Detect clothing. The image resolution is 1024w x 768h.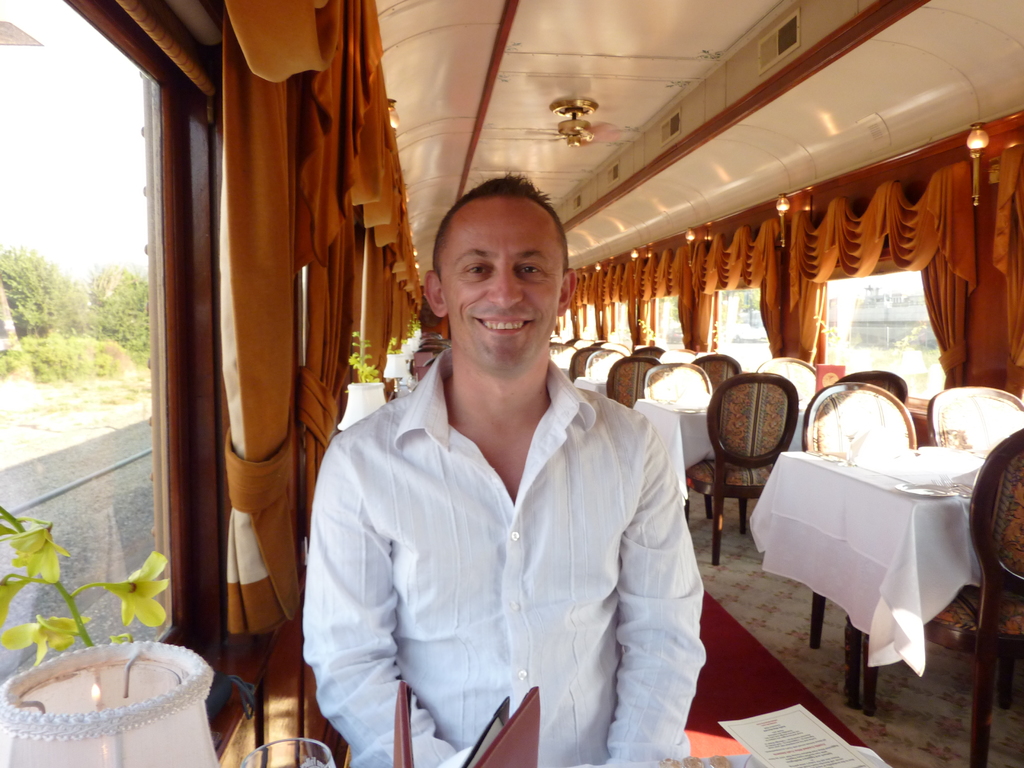
(312, 321, 700, 761).
